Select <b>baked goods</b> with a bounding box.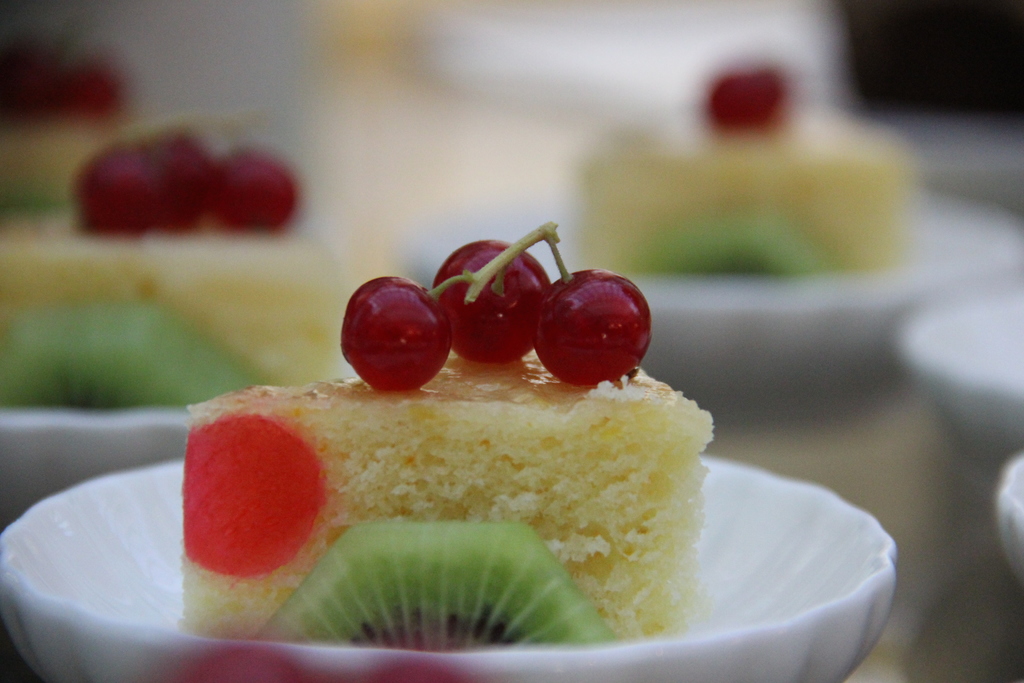
(x1=571, y1=56, x2=916, y2=281).
